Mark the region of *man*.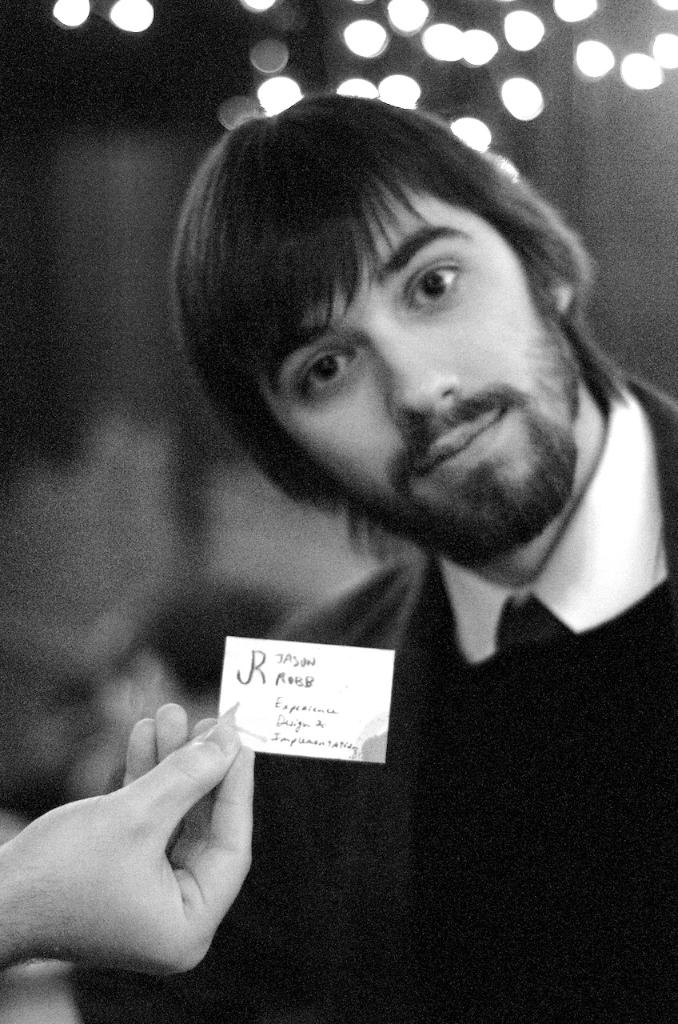
Region: (62,103,677,959).
